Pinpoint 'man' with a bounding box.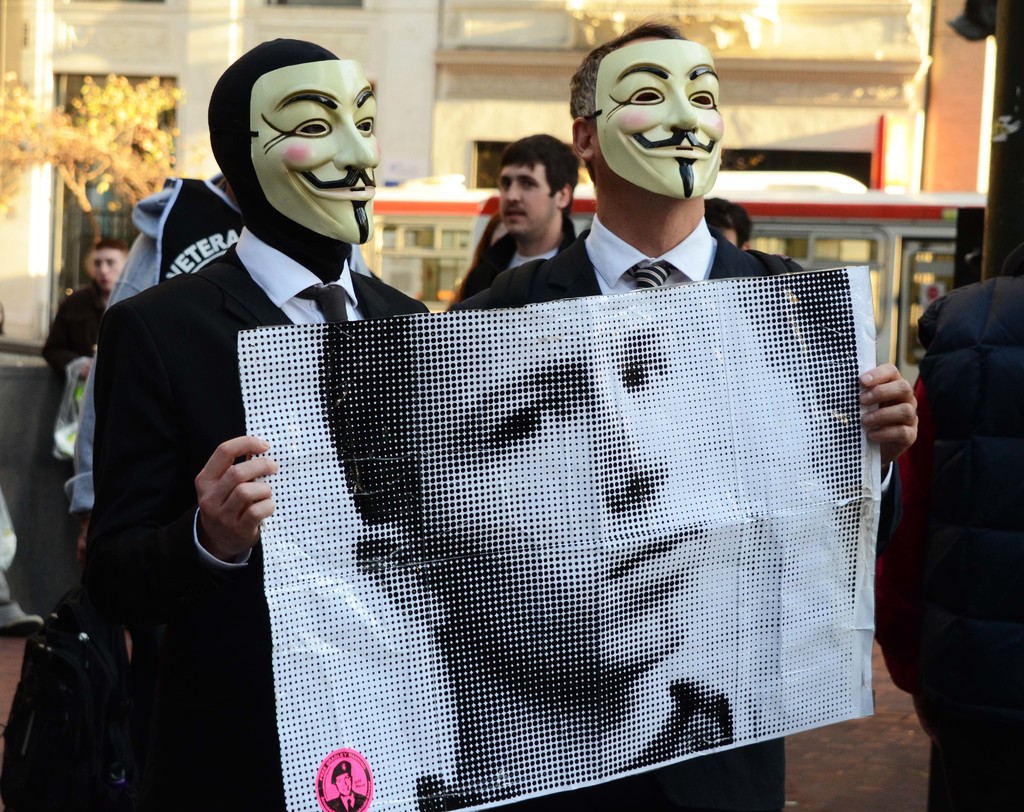
[88, 36, 445, 804].
